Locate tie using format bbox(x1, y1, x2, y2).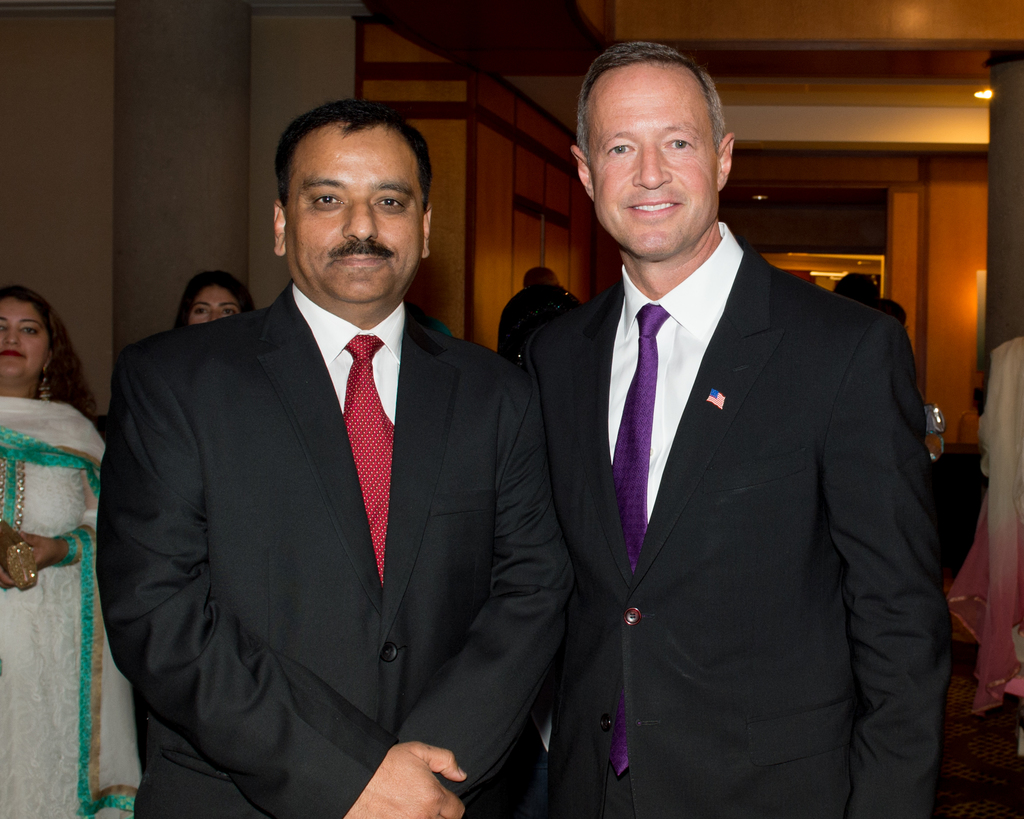
bbox(342, 336, 405, 583).
